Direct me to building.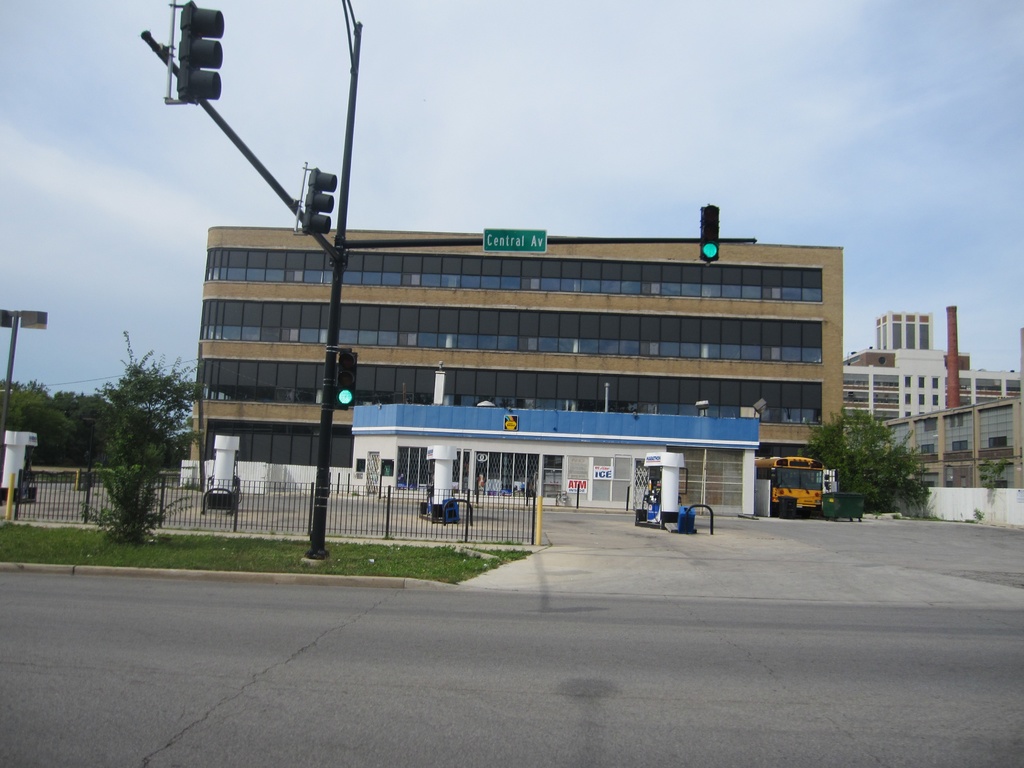
Direction: <box>191,224,840,465</box>.
